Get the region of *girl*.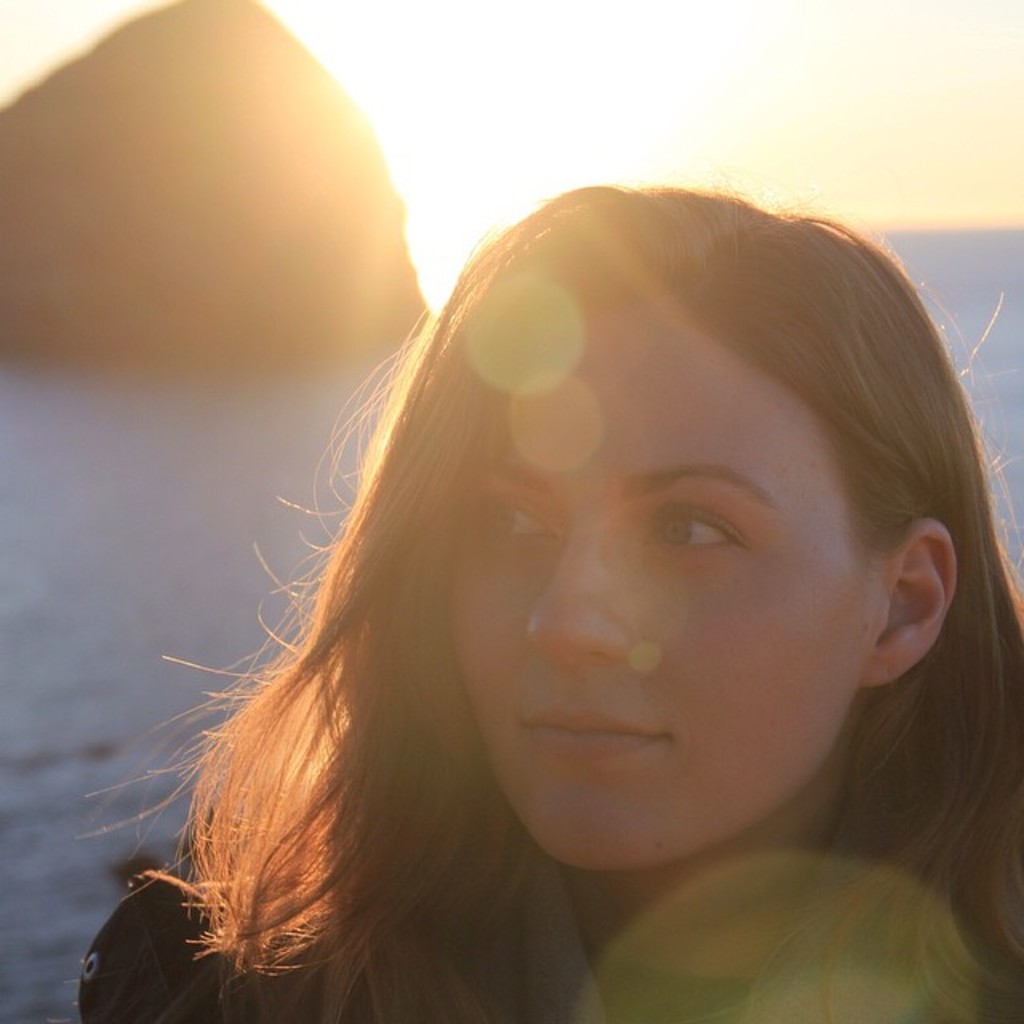
(86,134,1023,1023).
